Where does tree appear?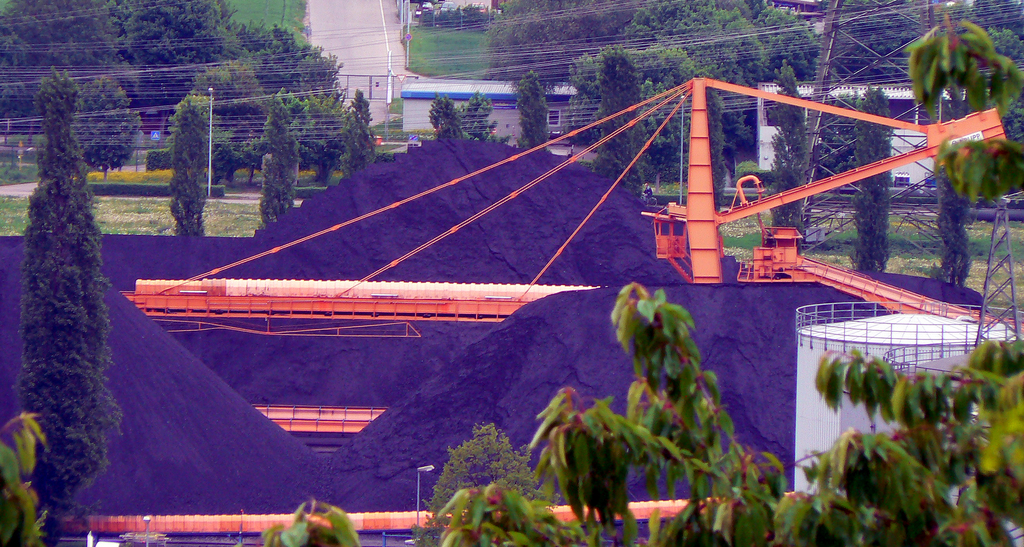
Appears at <box>168,95,207,228</box>.
